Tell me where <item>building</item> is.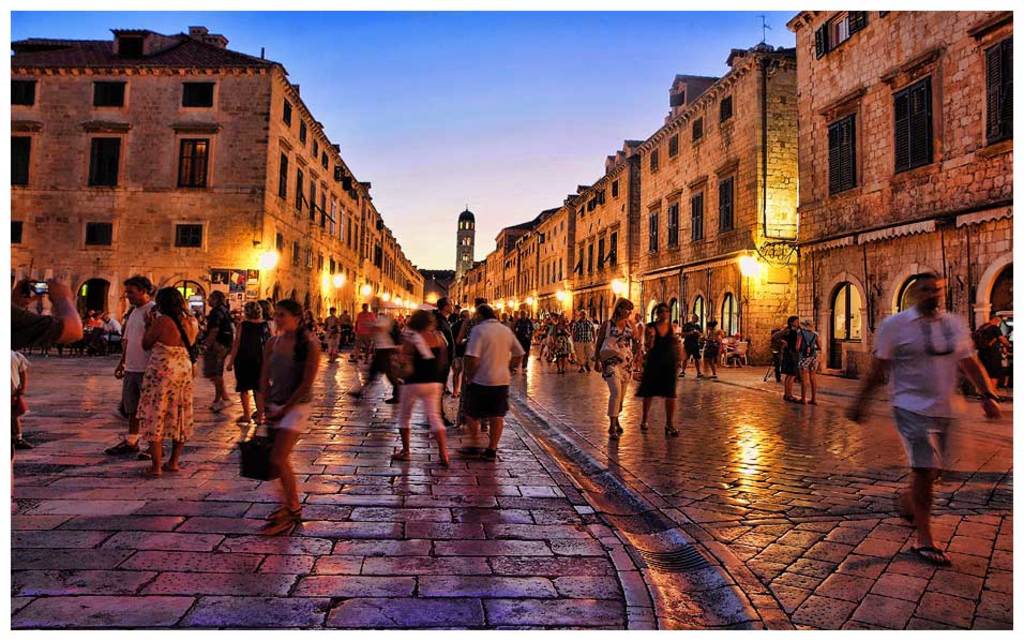
<item>building</item> is at detection(7, 25, 423, 333).
